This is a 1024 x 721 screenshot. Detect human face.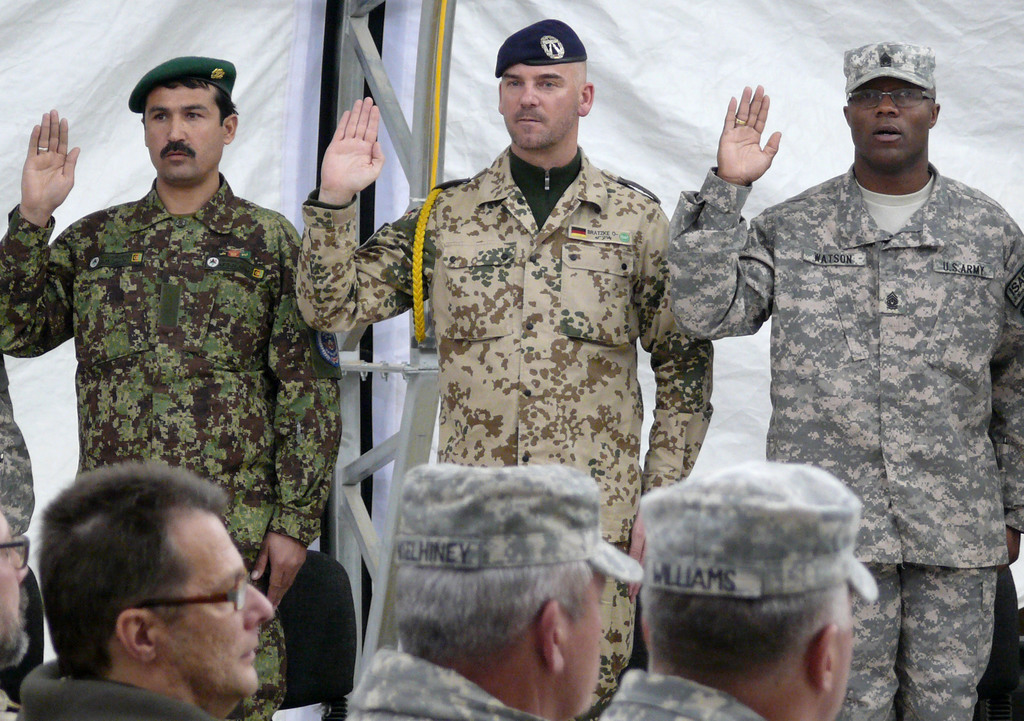
x1=4 y1=518 x2=29 y2=647.
